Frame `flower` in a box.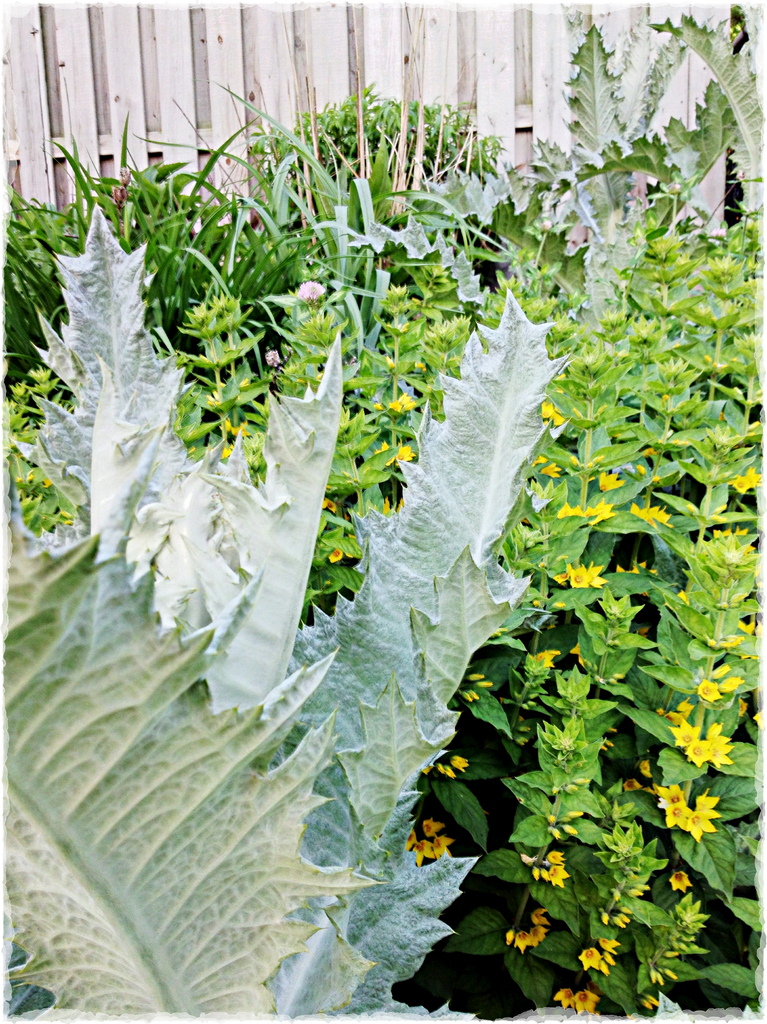
detection(266, 349, 280, 369).
